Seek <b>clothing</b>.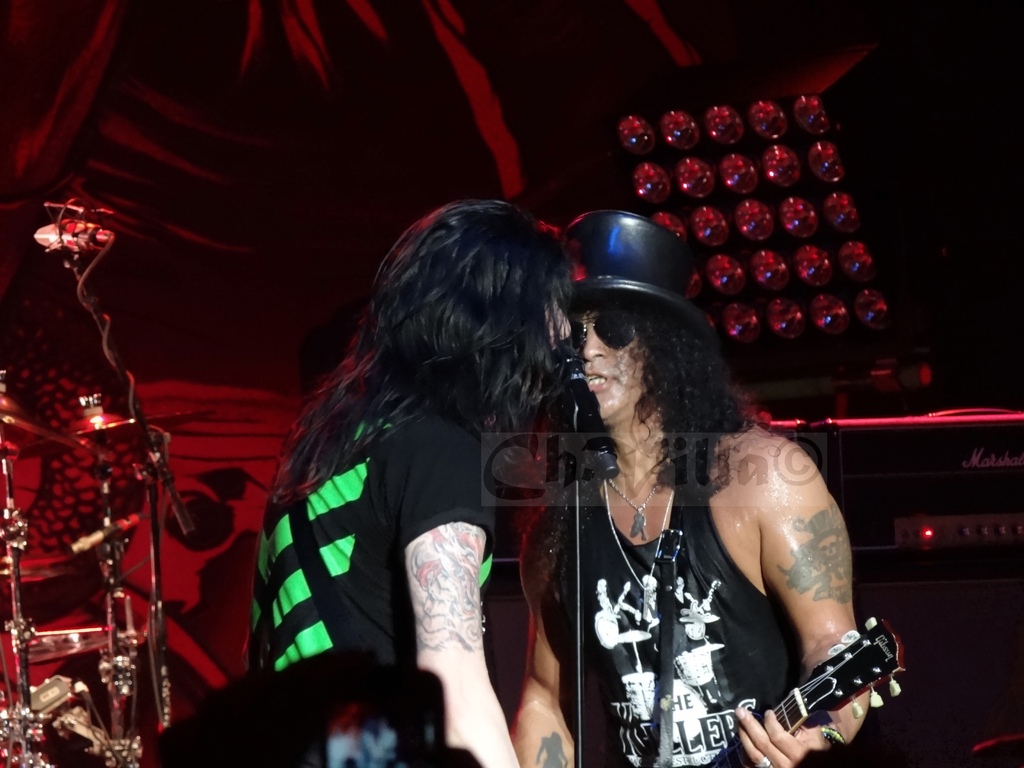
<region>244, 369, 529, 737</region>.
